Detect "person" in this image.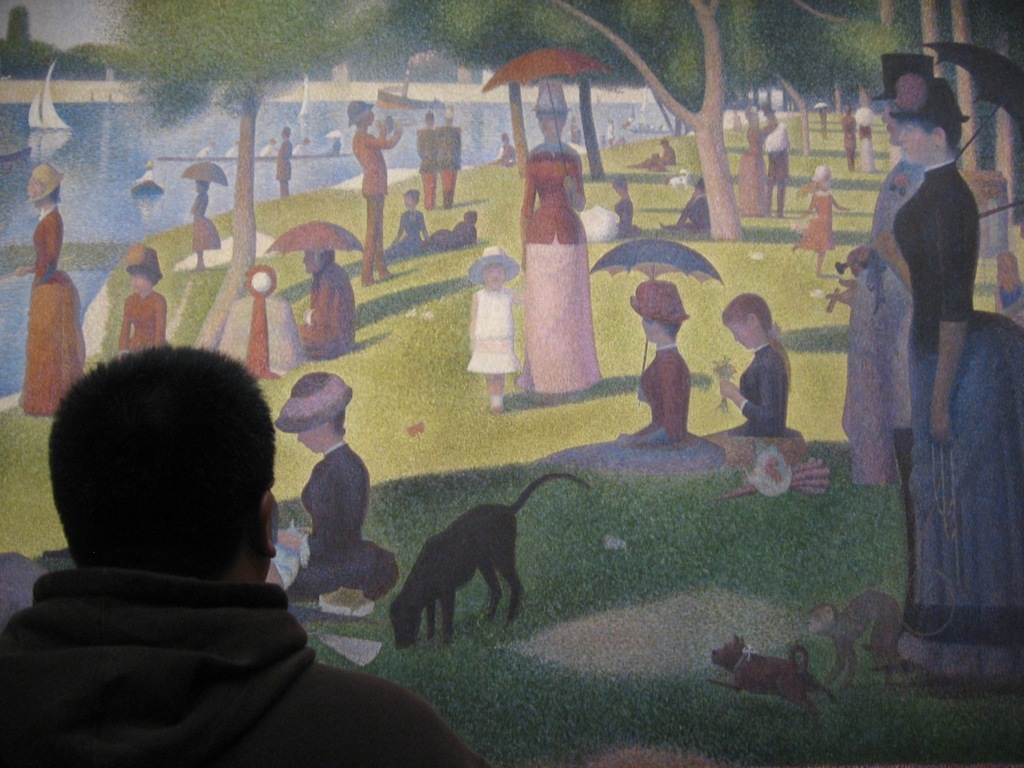
Detection: l=118, t=242, r=166, b=354.
